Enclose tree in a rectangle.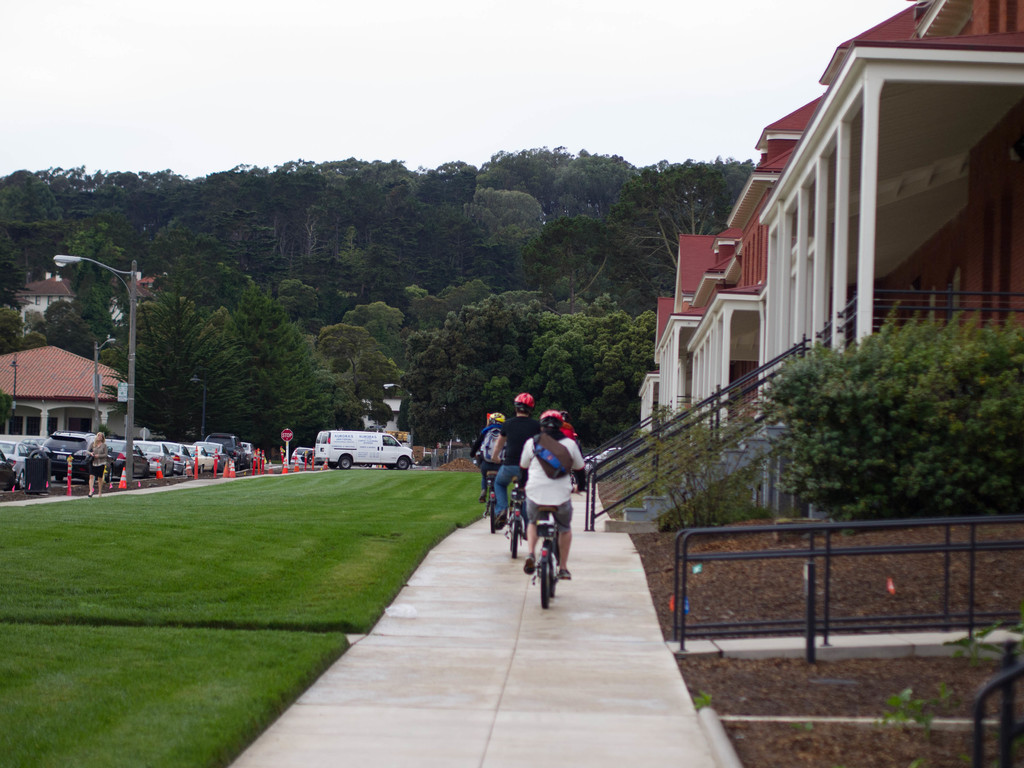
detection(0, 172, 56, 294).
